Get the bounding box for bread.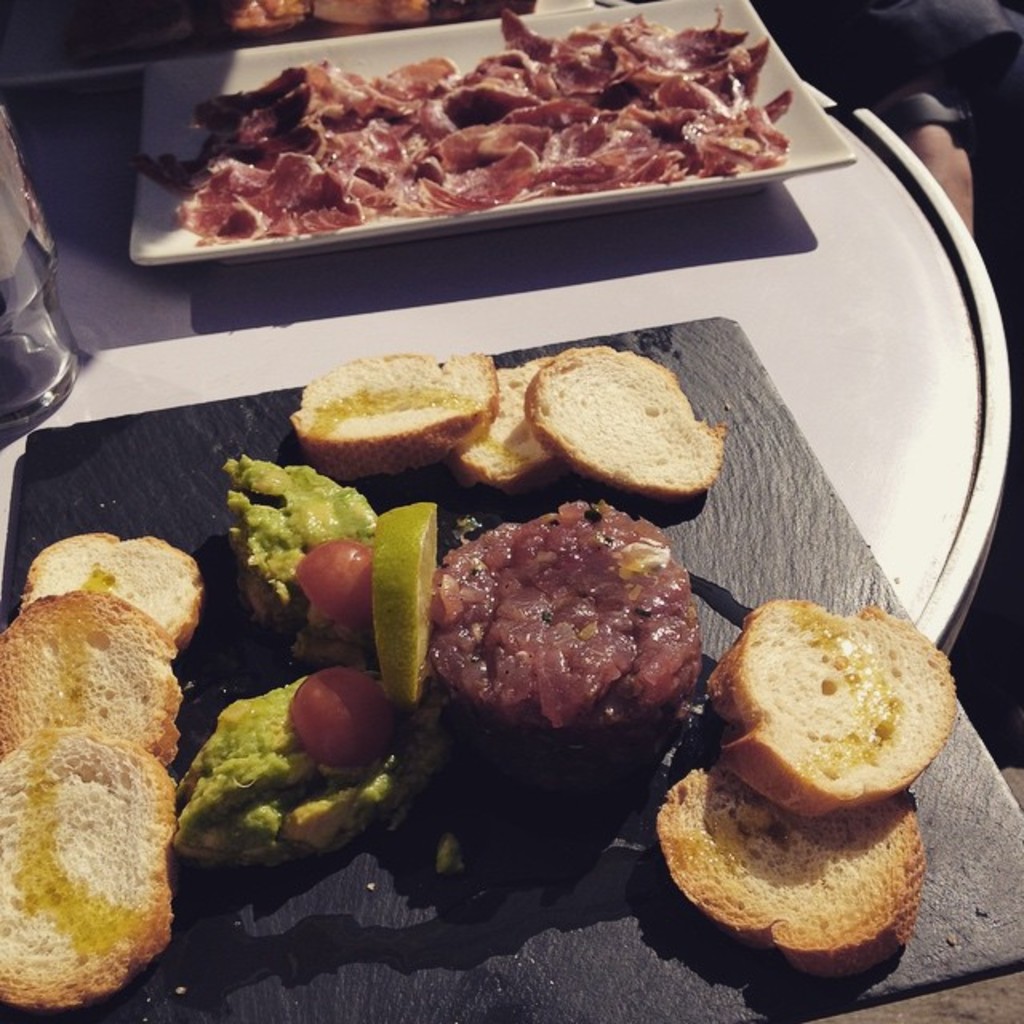
box=[453, 354, 555, 486].
